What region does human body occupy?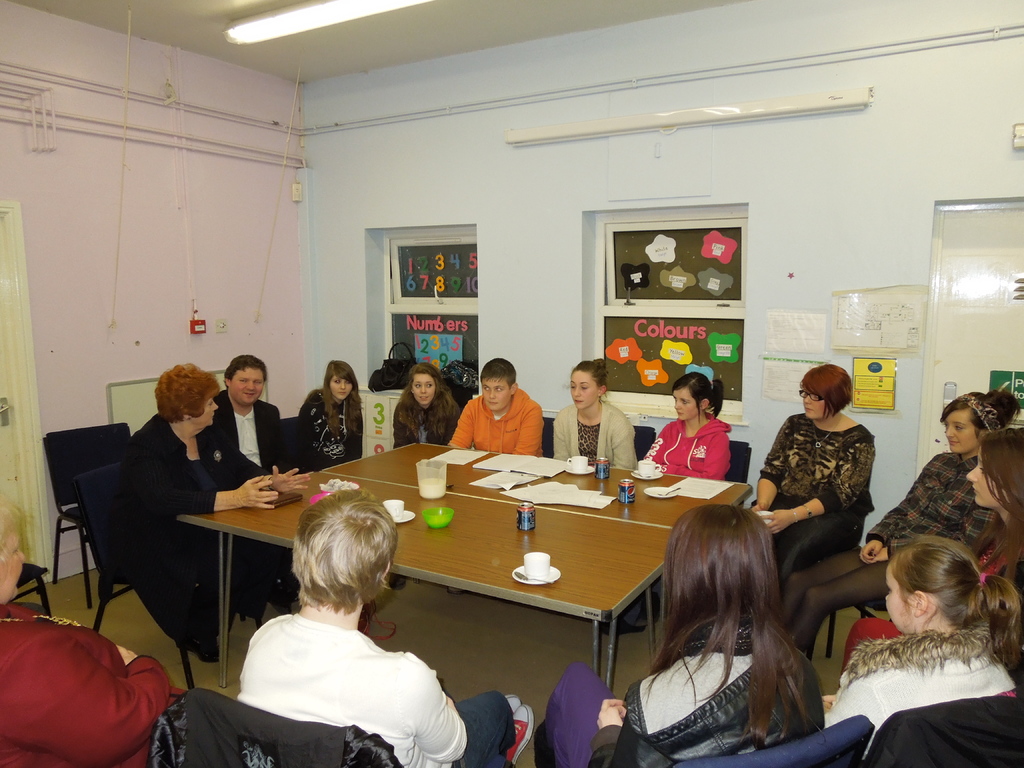
(394,393,459,588).
